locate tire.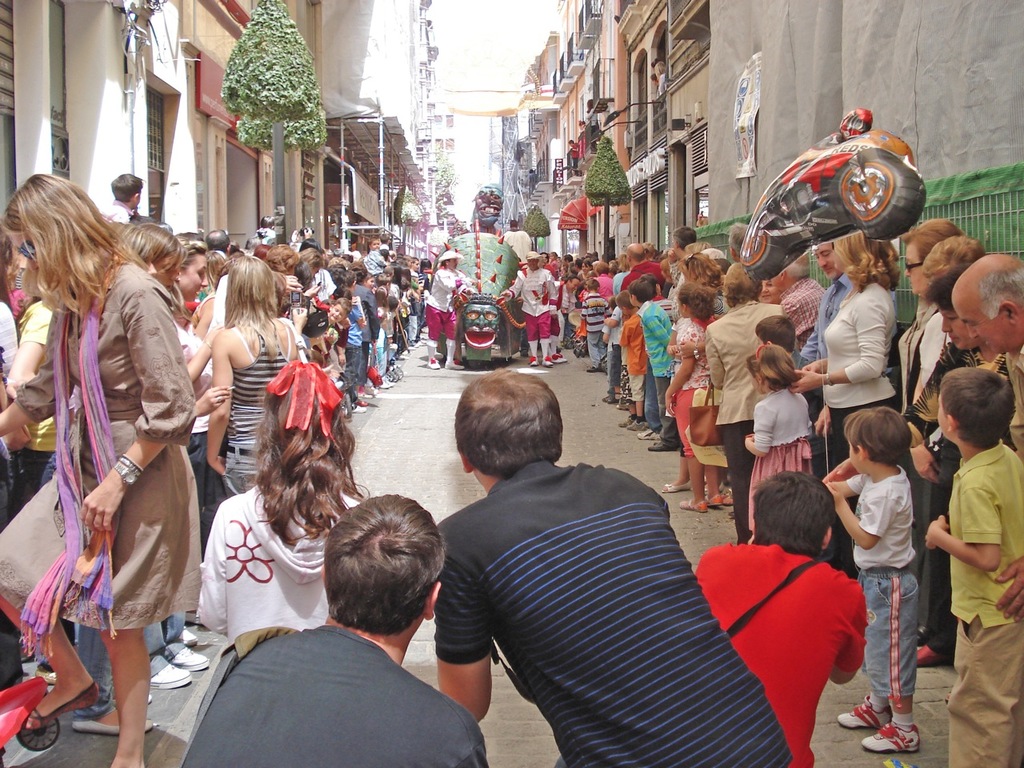
Bounding box: 735,218,794,280.
